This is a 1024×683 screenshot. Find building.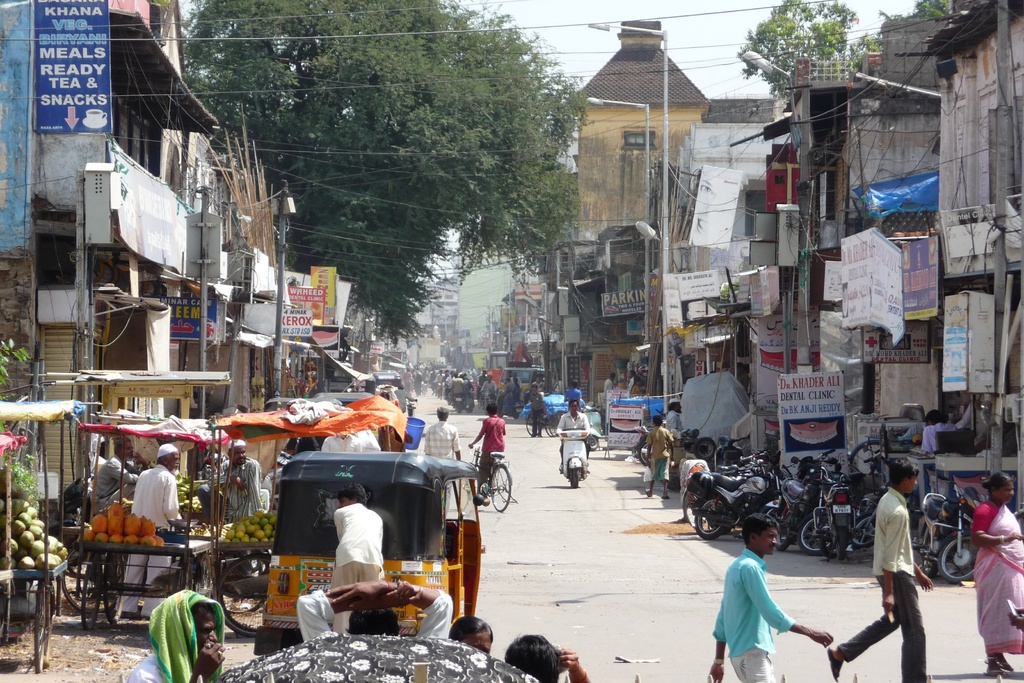
Bounding box: 0/0/223/533.
